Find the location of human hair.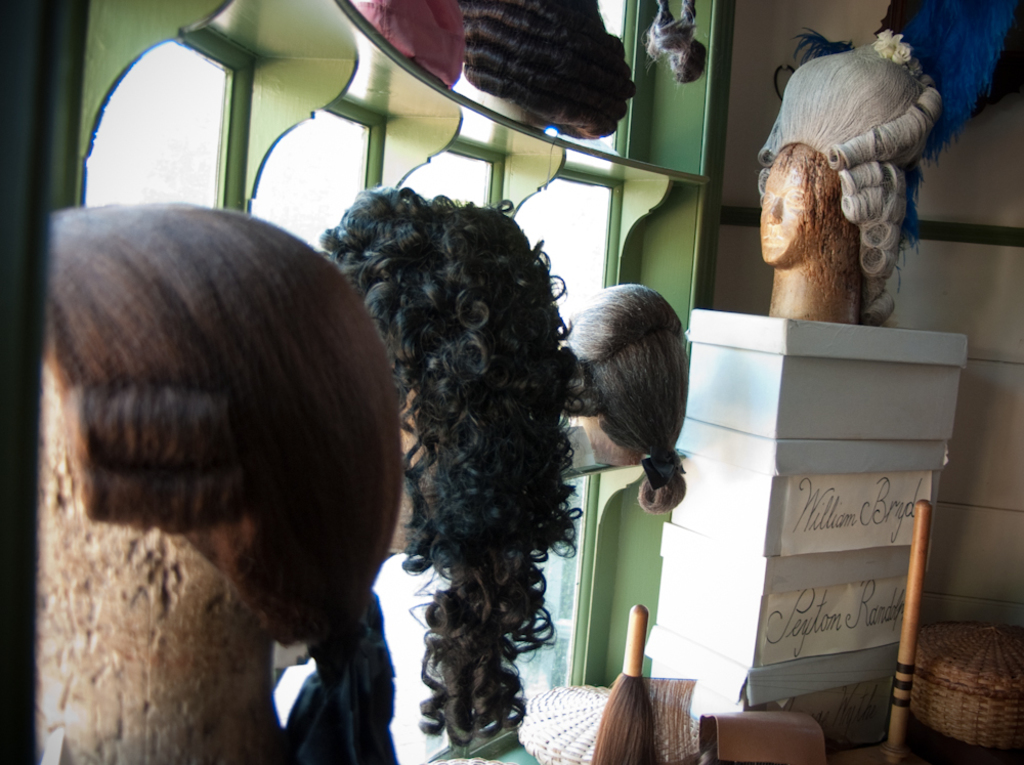
Location: 458, 0, 636, 138.
